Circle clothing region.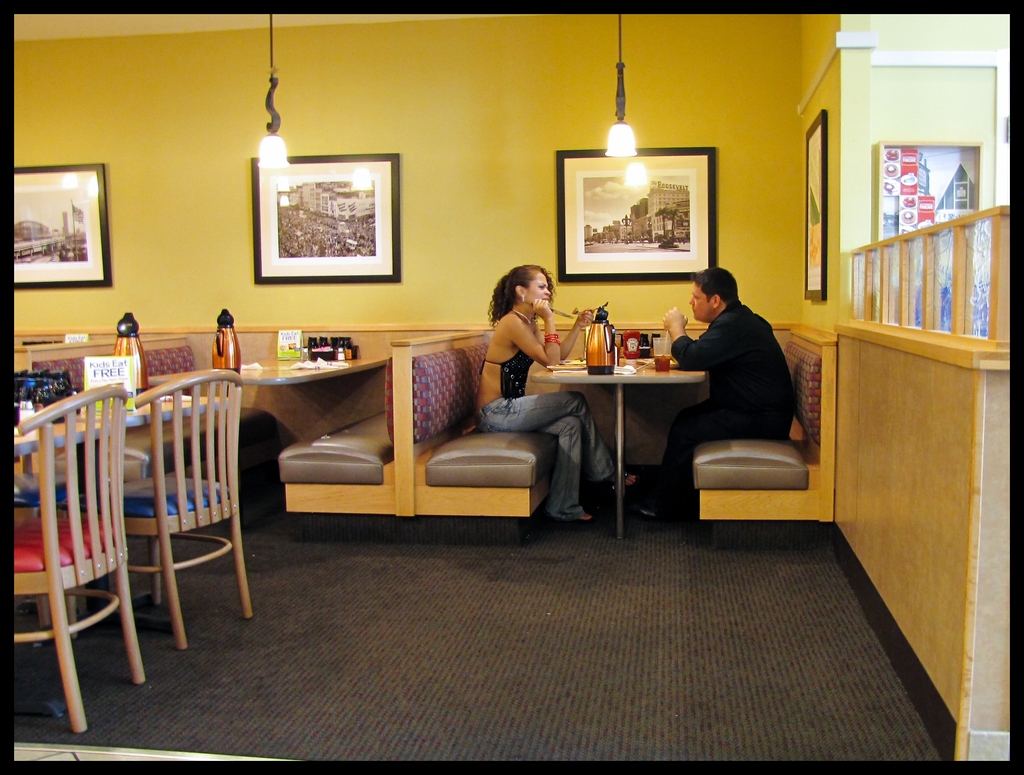
Region: <bbox>674, 260, 809, 491</bbox>.
